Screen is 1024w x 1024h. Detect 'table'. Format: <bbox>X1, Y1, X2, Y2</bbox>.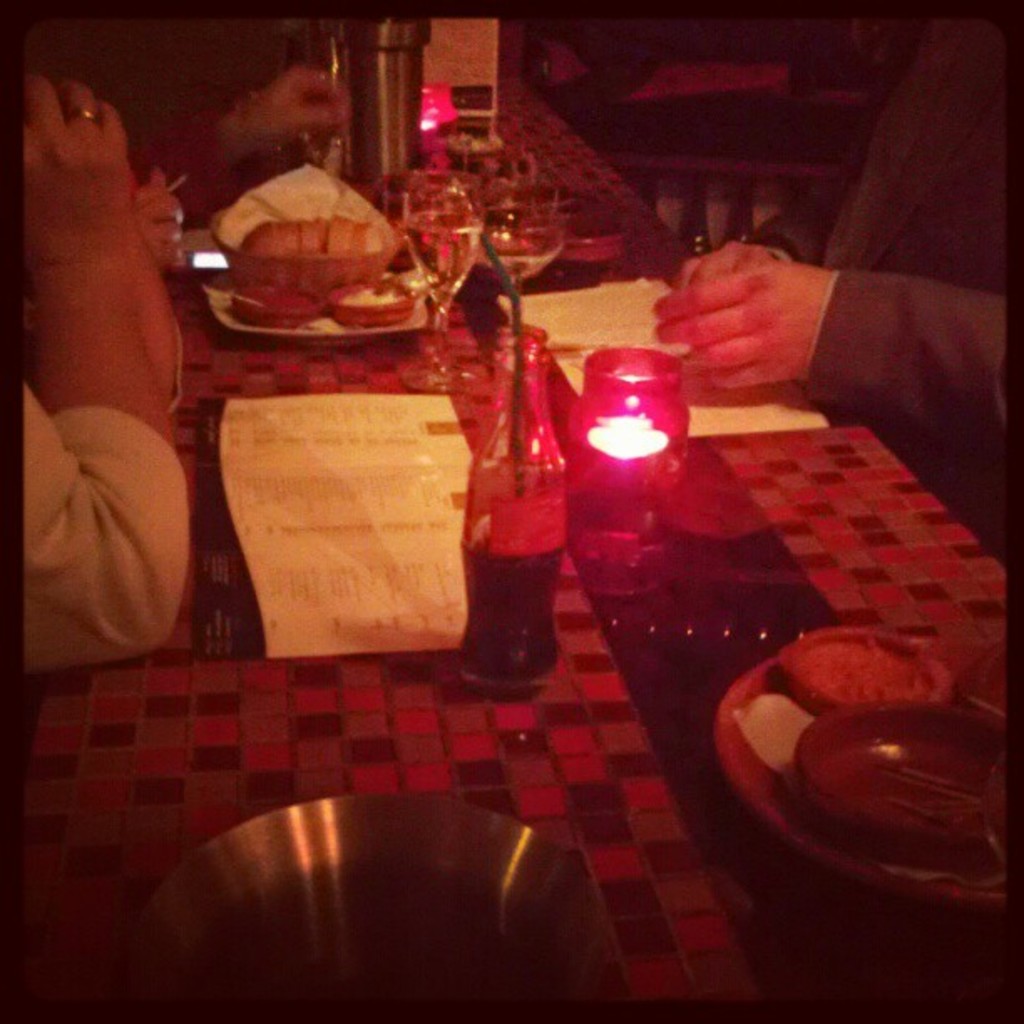
<bbox>27, 80, 1009, 1001</bbox>.
